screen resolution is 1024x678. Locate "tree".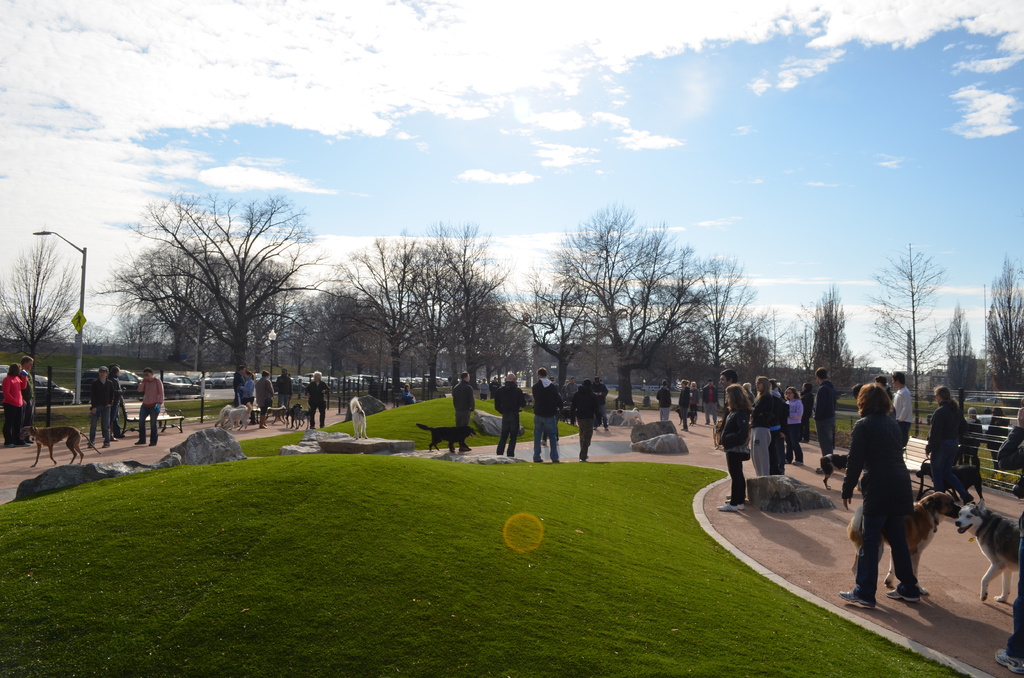
bbox=[111, 190, 318, 380].
